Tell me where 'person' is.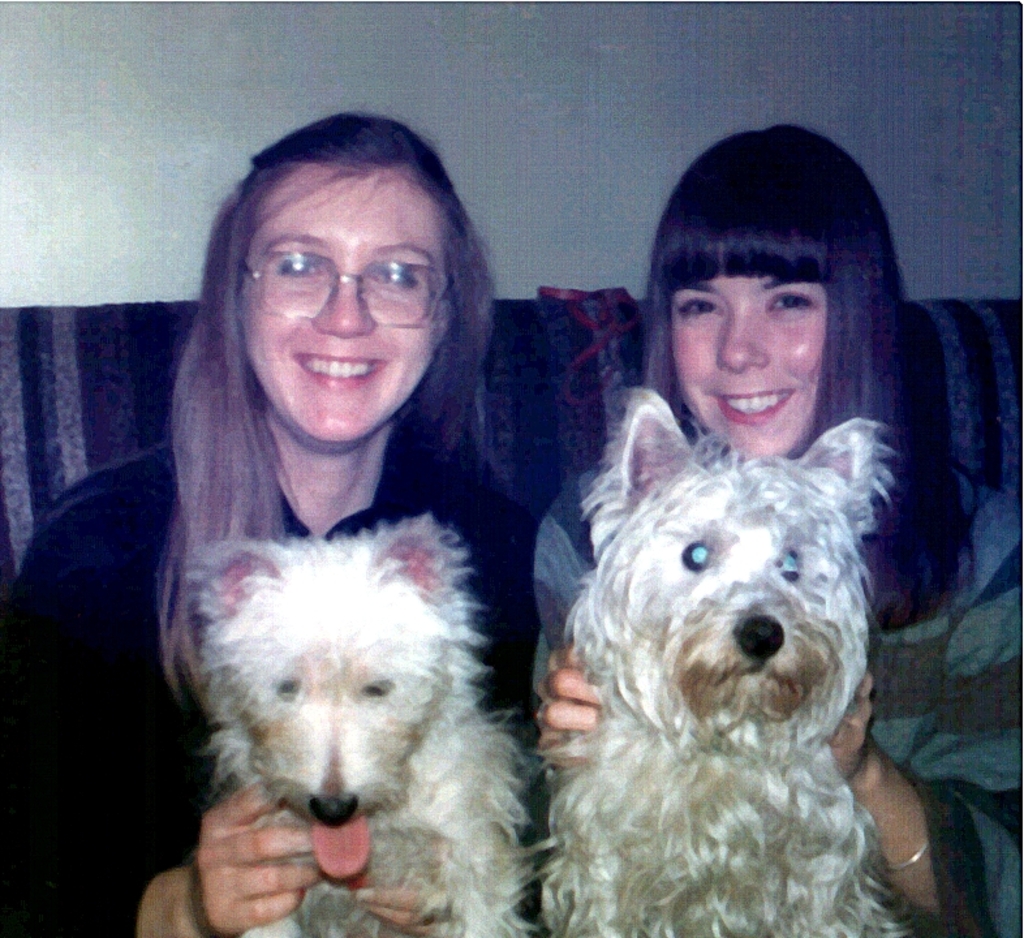
'person' is at 135/115/542/873.
